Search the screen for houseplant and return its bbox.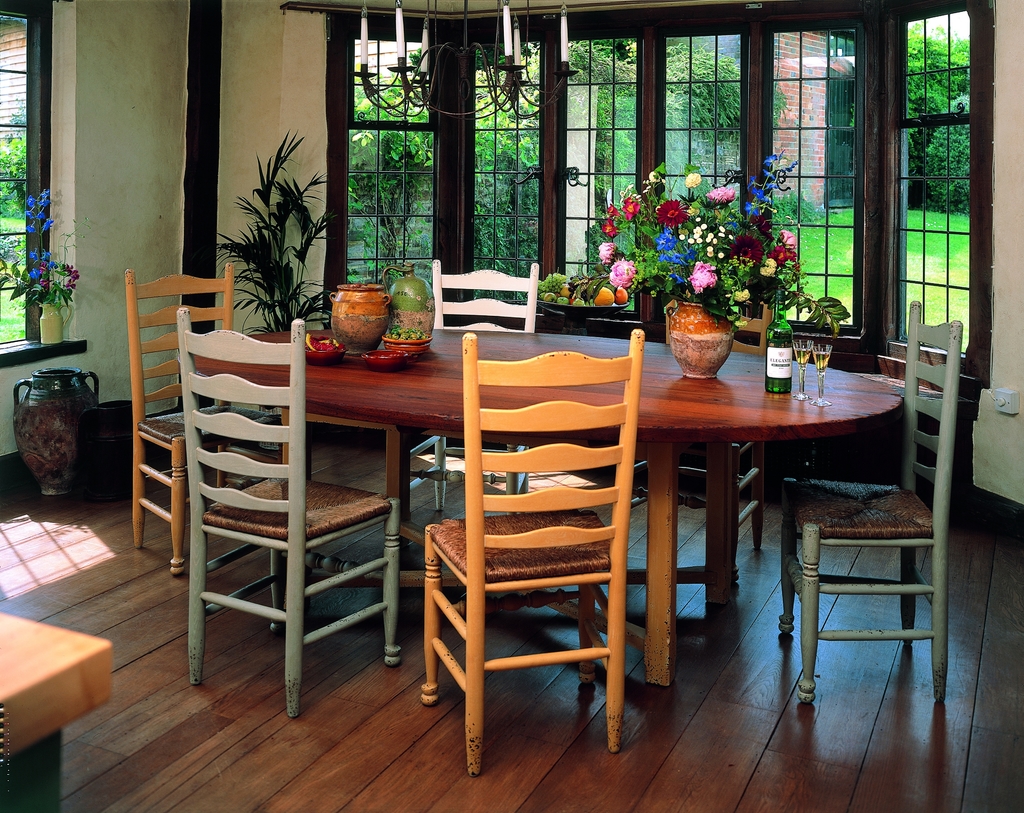
Found: 0, 179, 88, 351.
